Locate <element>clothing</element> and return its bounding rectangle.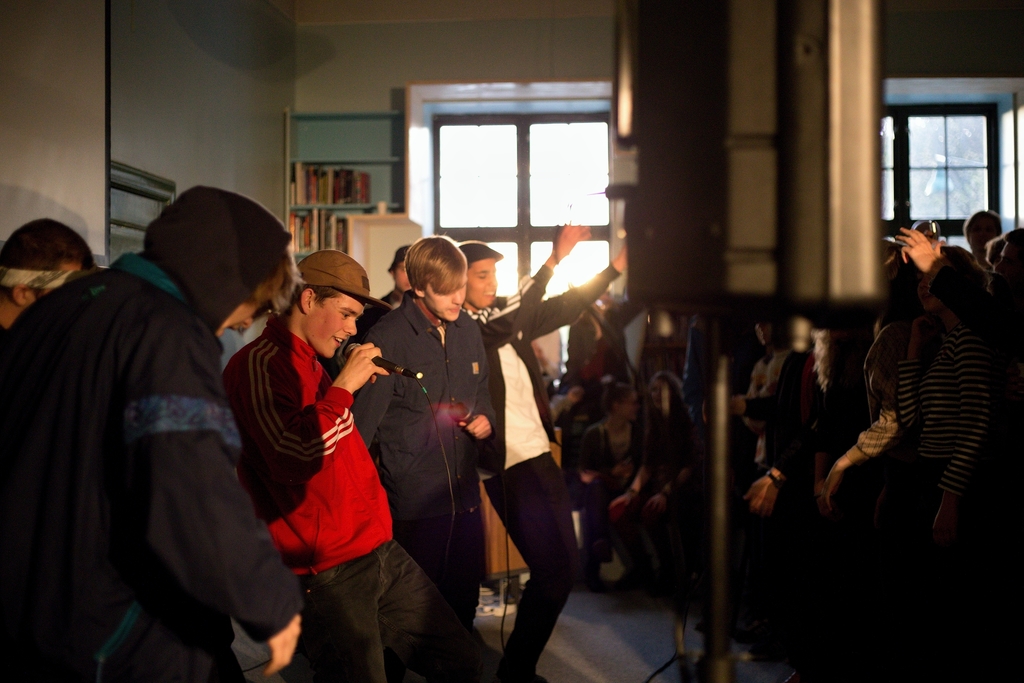
crop(351, 285, 492, 614).
